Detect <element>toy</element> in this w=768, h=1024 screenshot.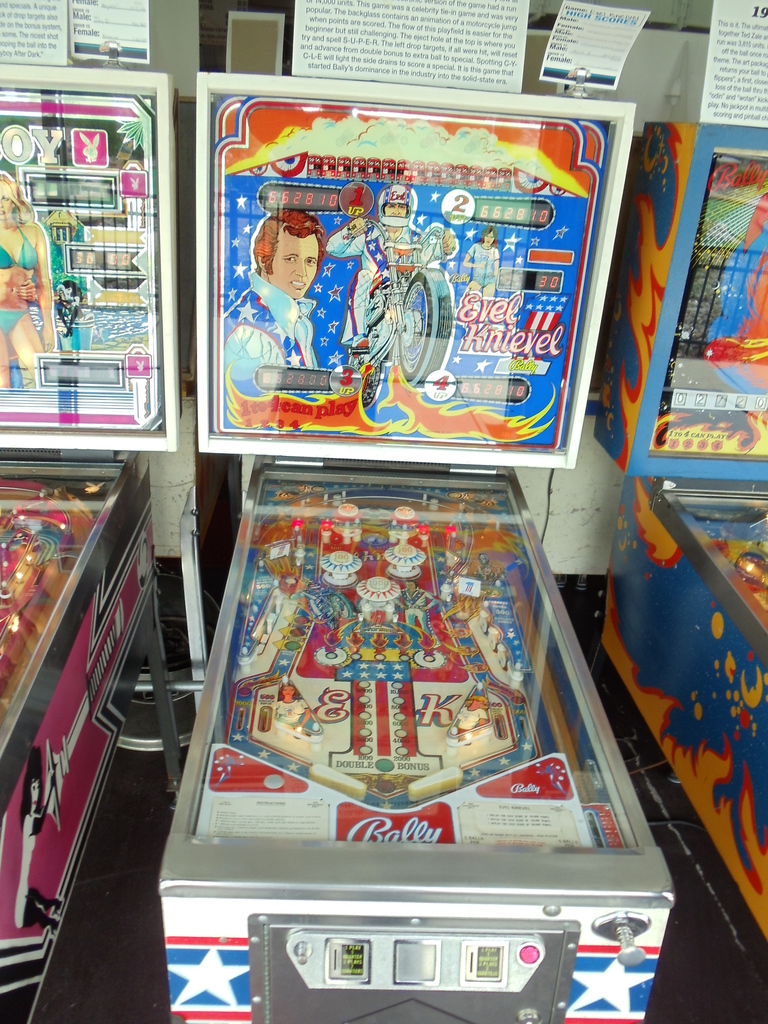
Detection: (198, 70, 637, 458).
